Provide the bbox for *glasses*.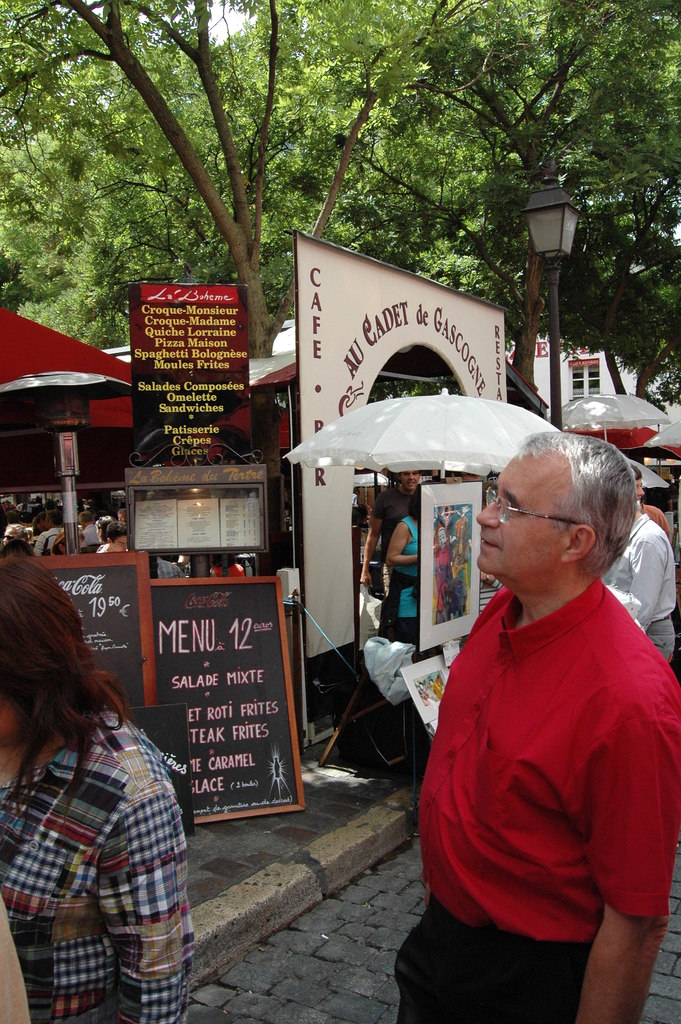
<bbox>488, 495, 632, 545</bbox>.
